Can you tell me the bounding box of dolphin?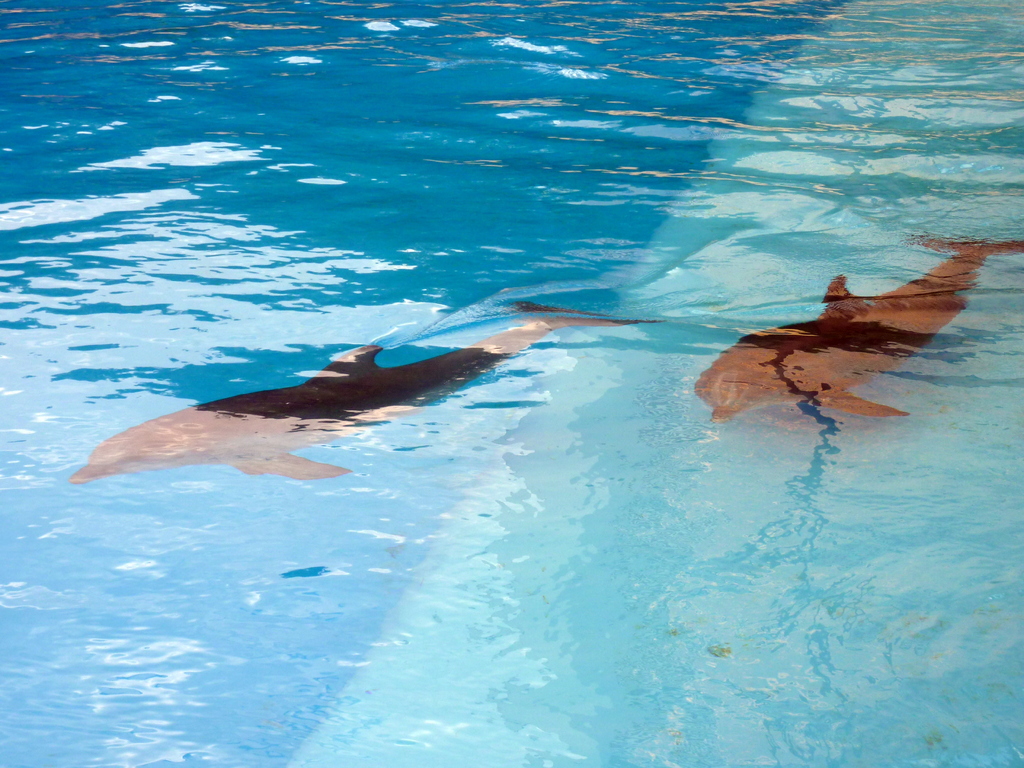
68,296,672,484.
